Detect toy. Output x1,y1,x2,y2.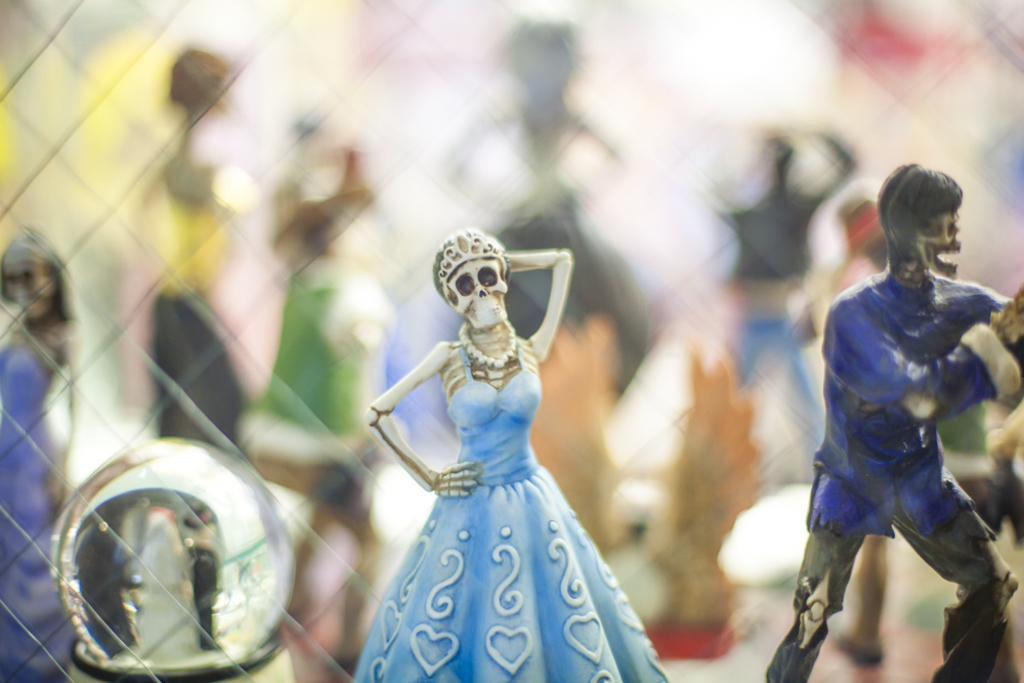
354,213,670,660.
